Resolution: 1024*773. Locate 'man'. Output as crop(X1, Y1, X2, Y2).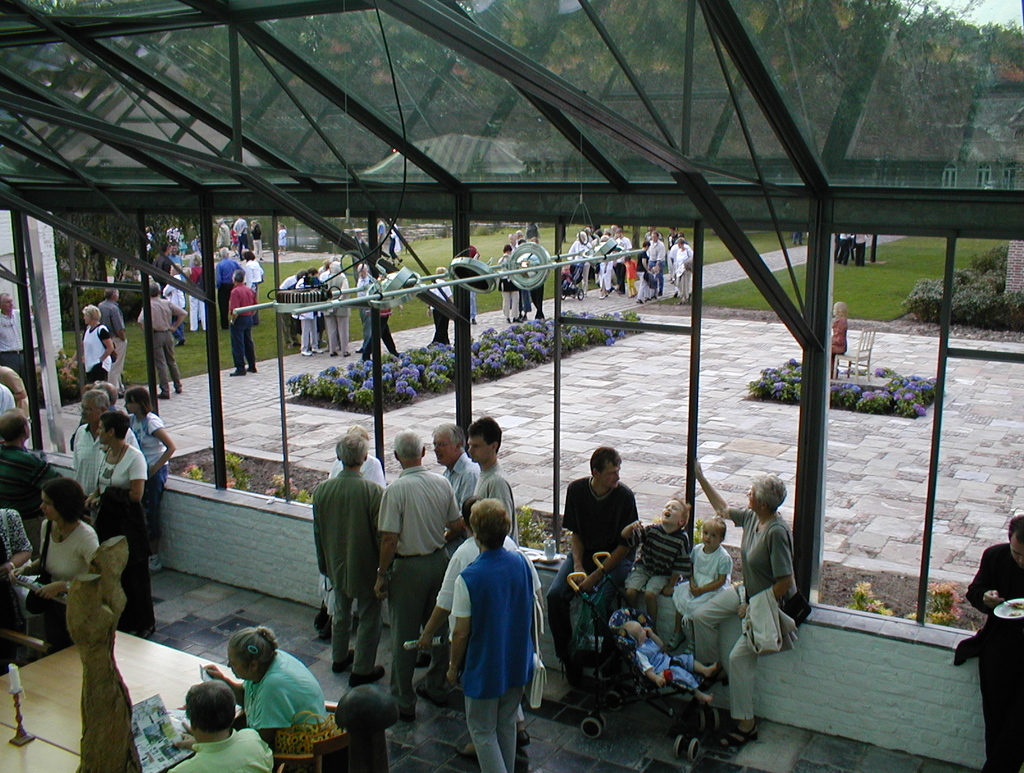
crop(214, 244, 238, 325).
